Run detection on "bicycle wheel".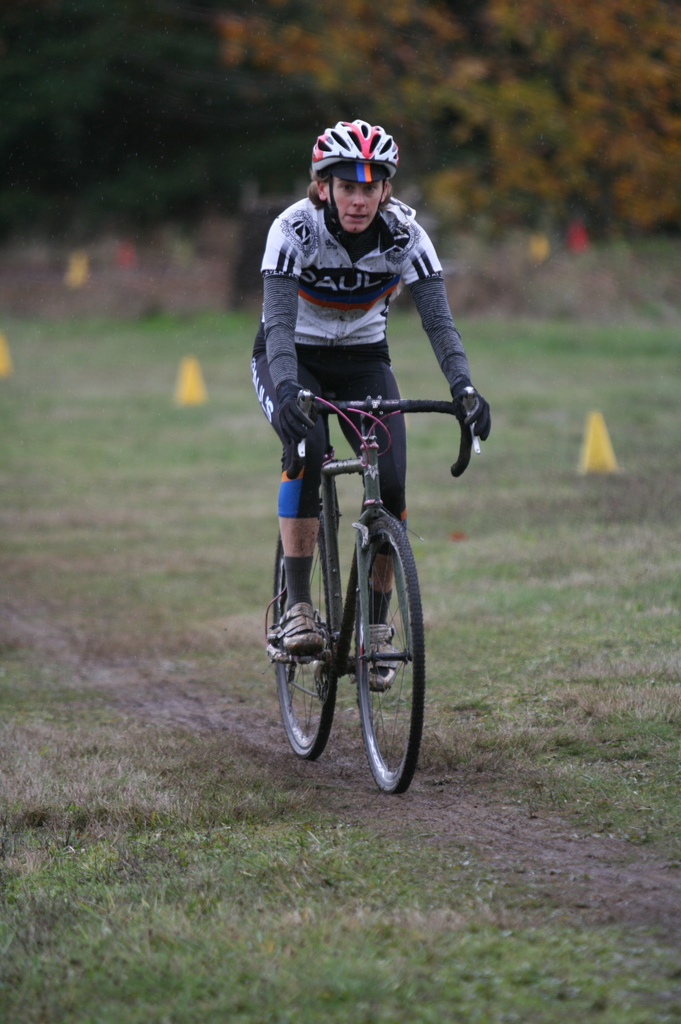
Result: region(274, 514, 337, 756).
